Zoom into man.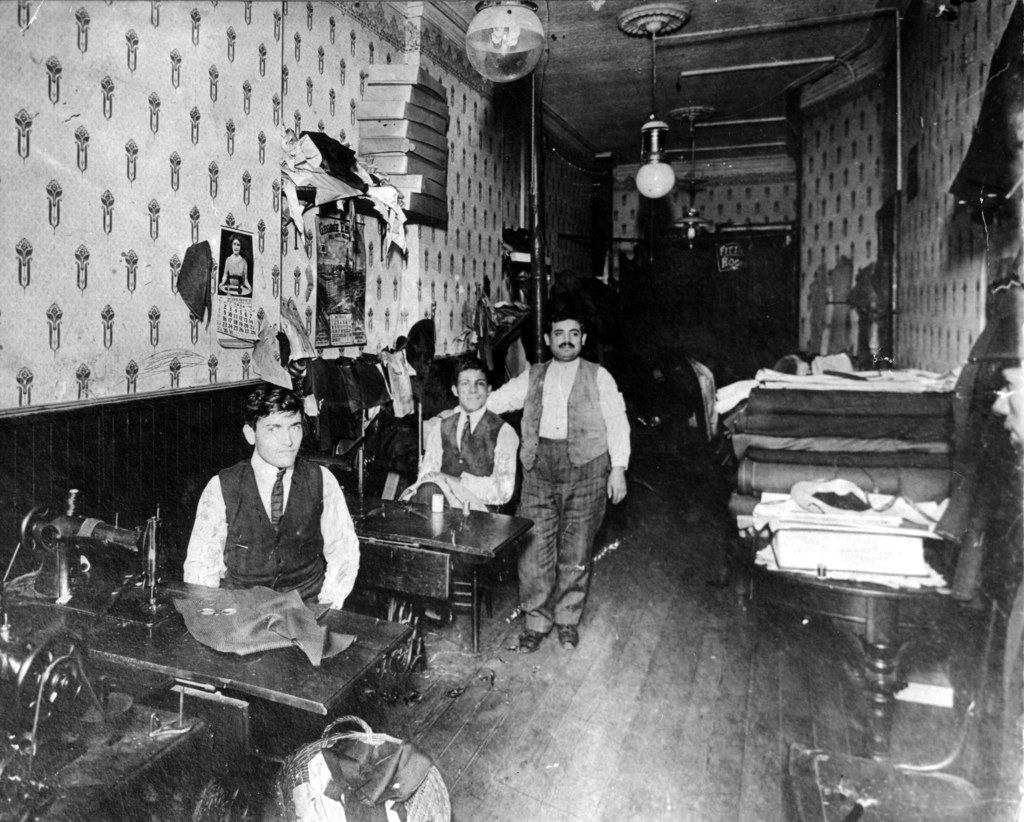
Zoom target: <bbox>180, 379, 360, 611</bbox>.
